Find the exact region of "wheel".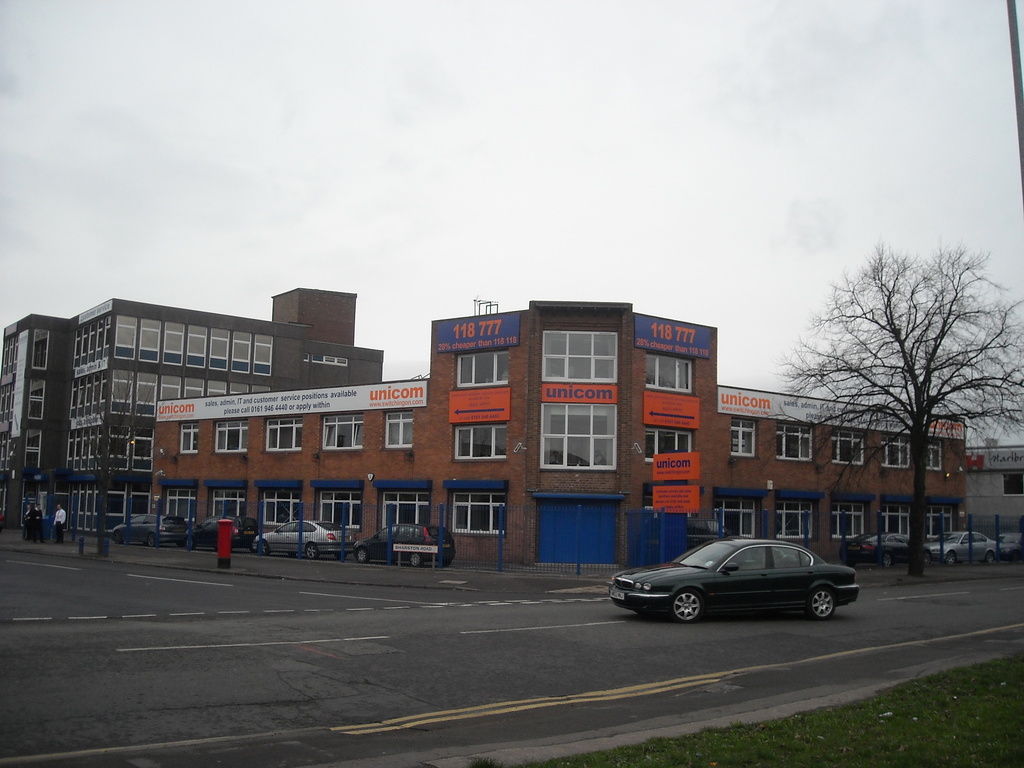
Exact region: Rect(947, 550, 957, 564).
